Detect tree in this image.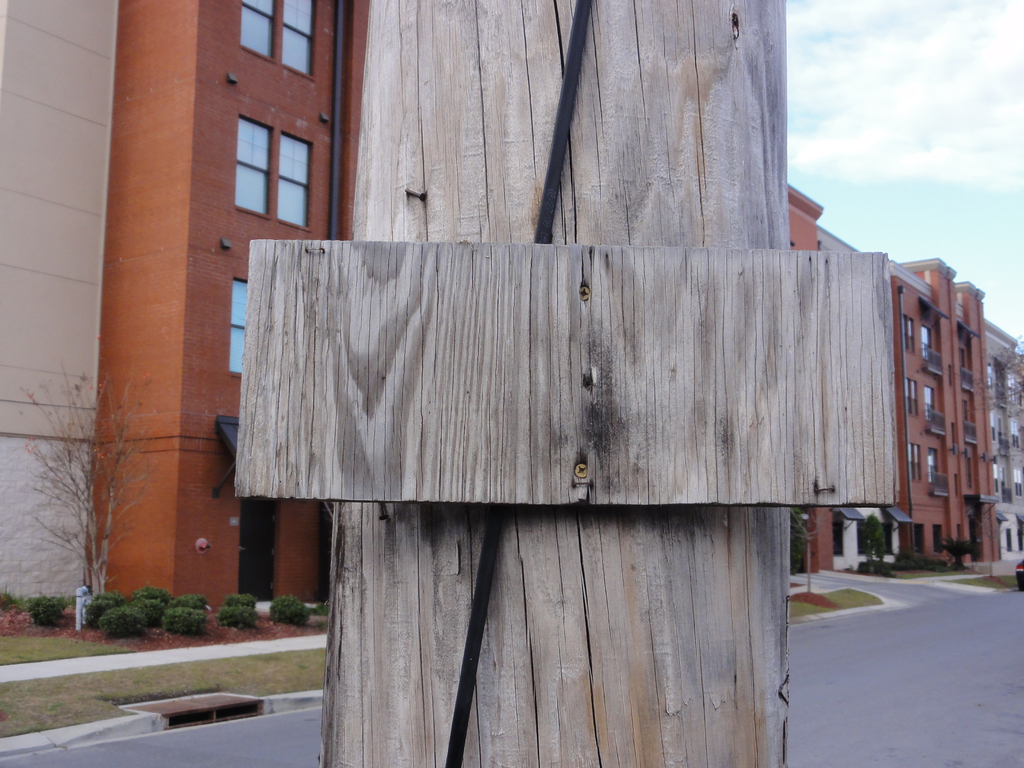
Detection: [17, 372, 157, 607].
